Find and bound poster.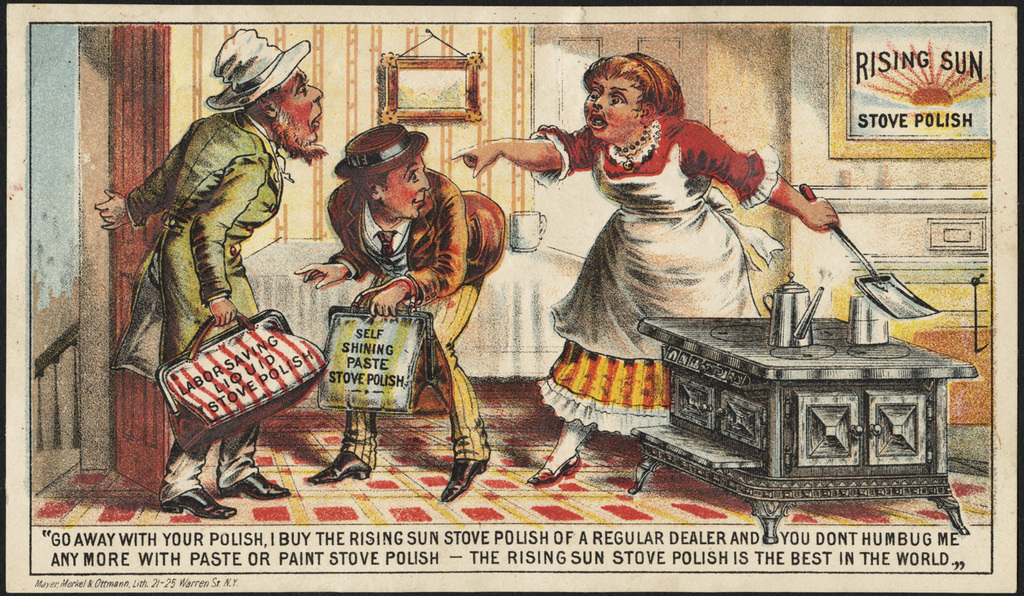
Bound: left=0, top=0, right=1023, bottom=595.
